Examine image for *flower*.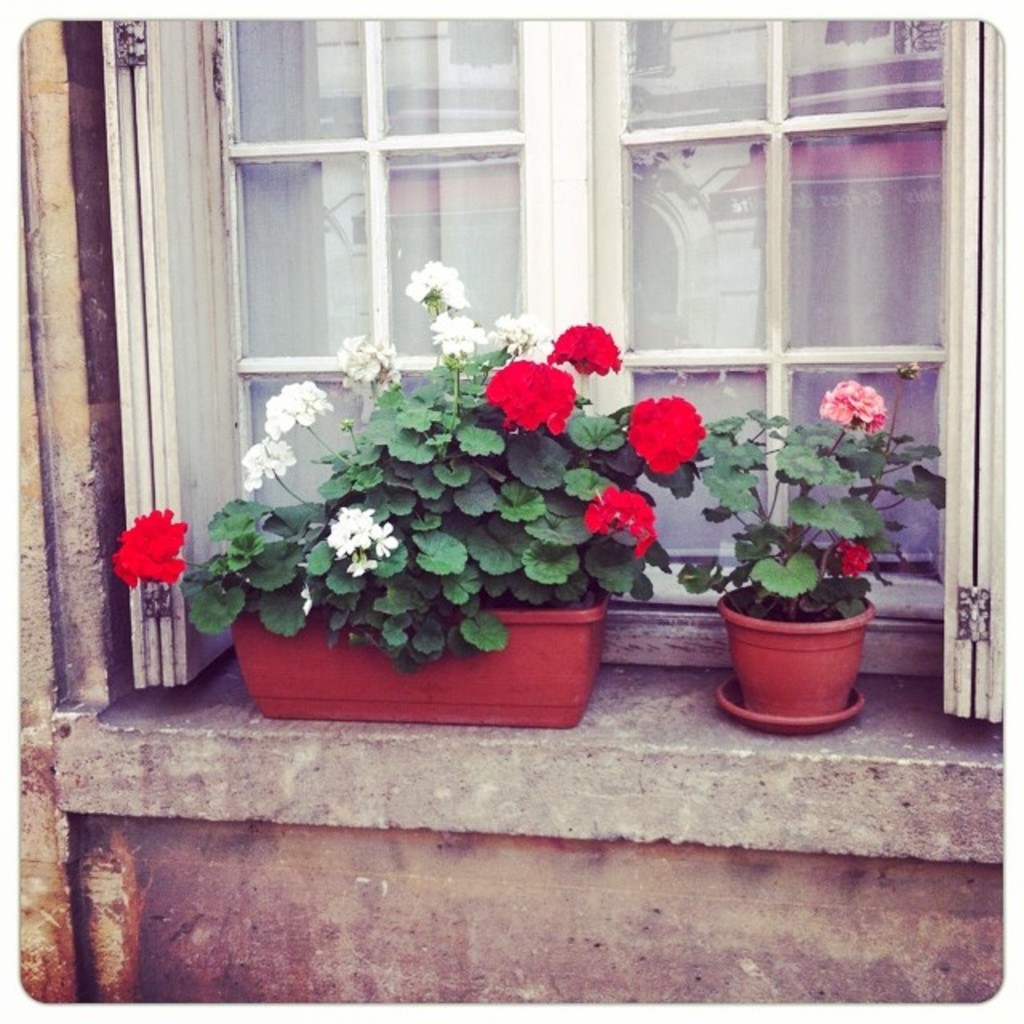
Examination result: 326, 499, 400, 576.
